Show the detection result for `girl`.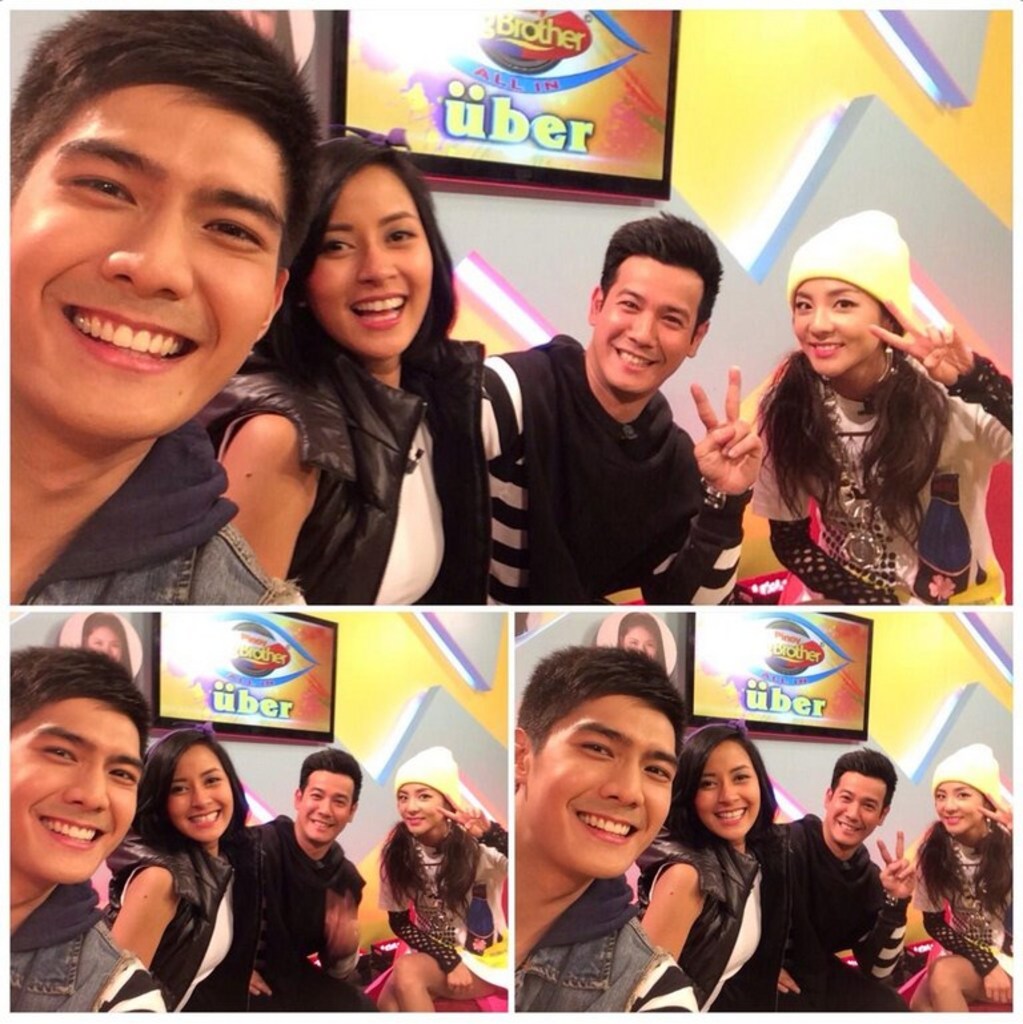
[96,722,277,1021].
